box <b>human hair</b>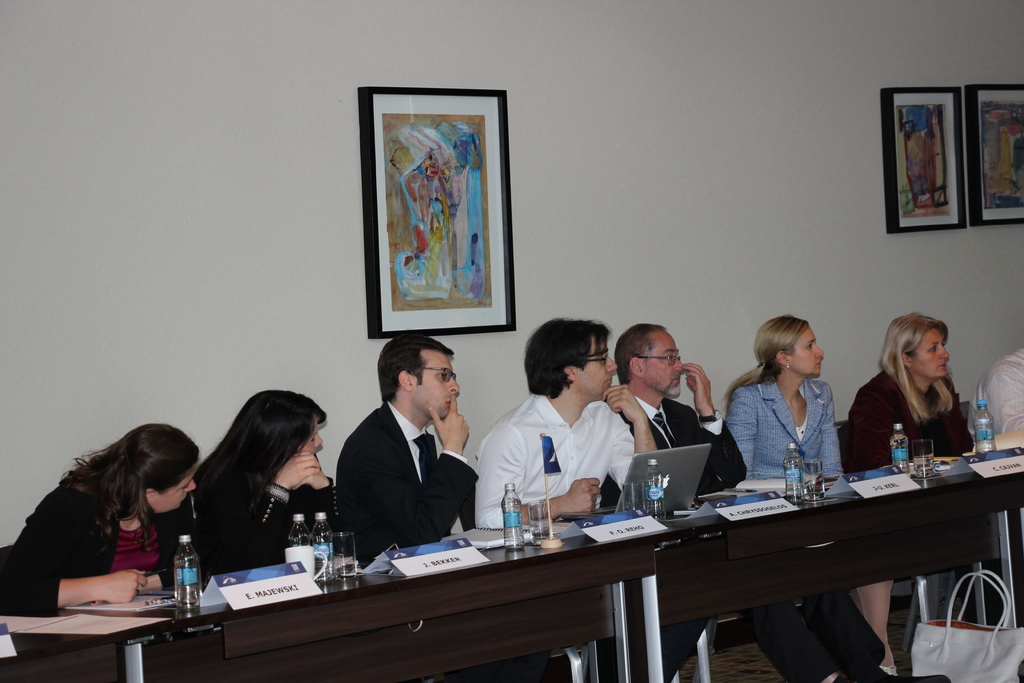
[201, 388, 327, 514]
